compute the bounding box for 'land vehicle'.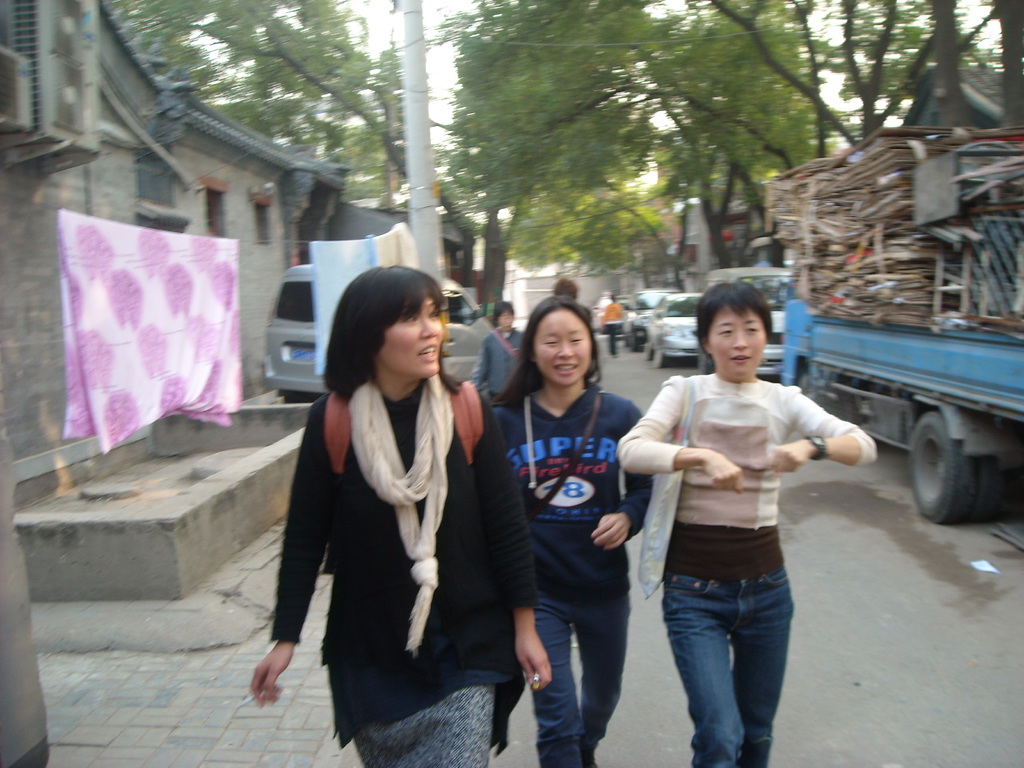
<bbox>643, 292, 705, 368</bbox>.
